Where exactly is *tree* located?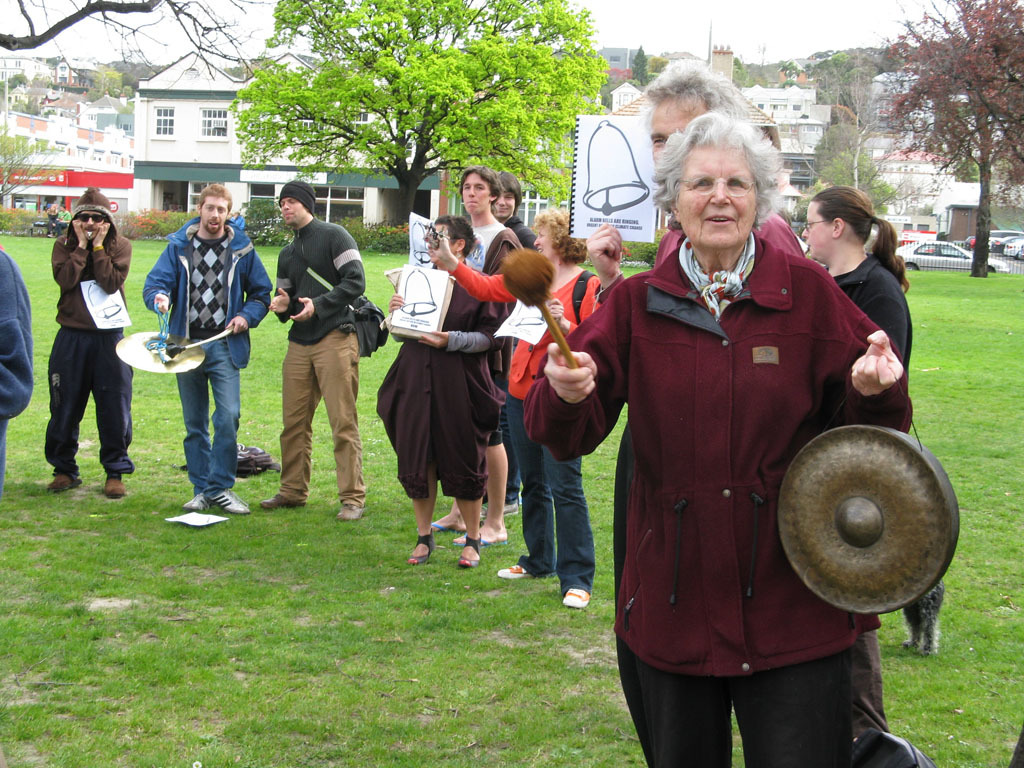
Its bounding box is 82/66/130/99.
